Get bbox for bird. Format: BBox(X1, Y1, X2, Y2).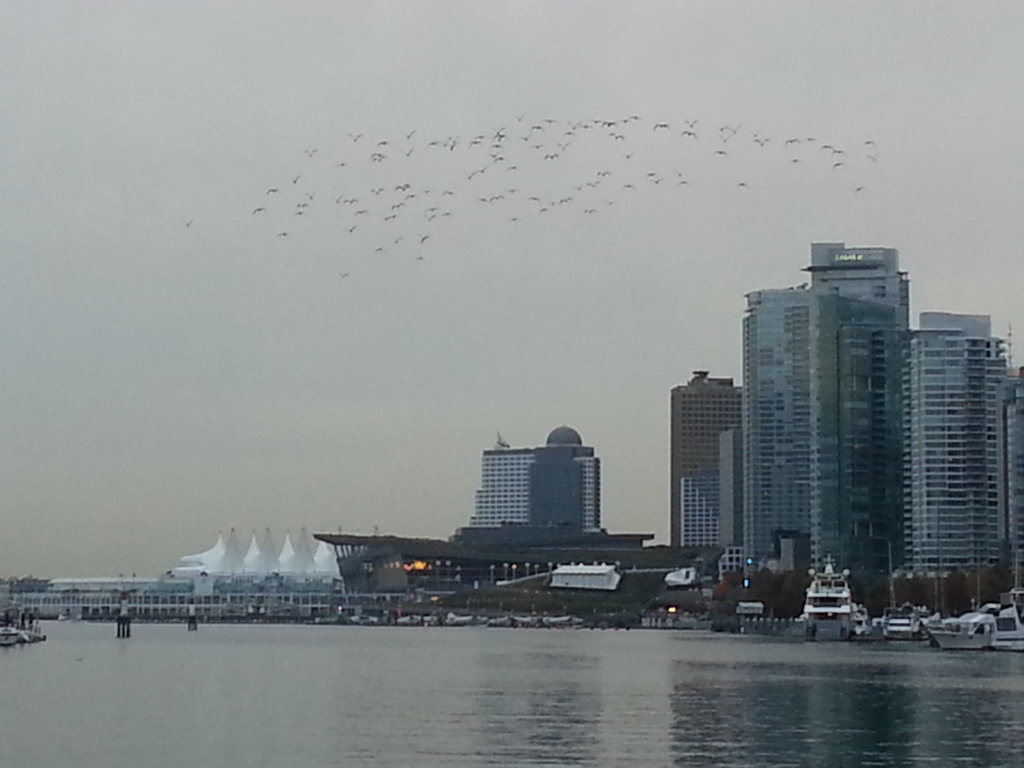
BBox(347, 227, 356, 237).
